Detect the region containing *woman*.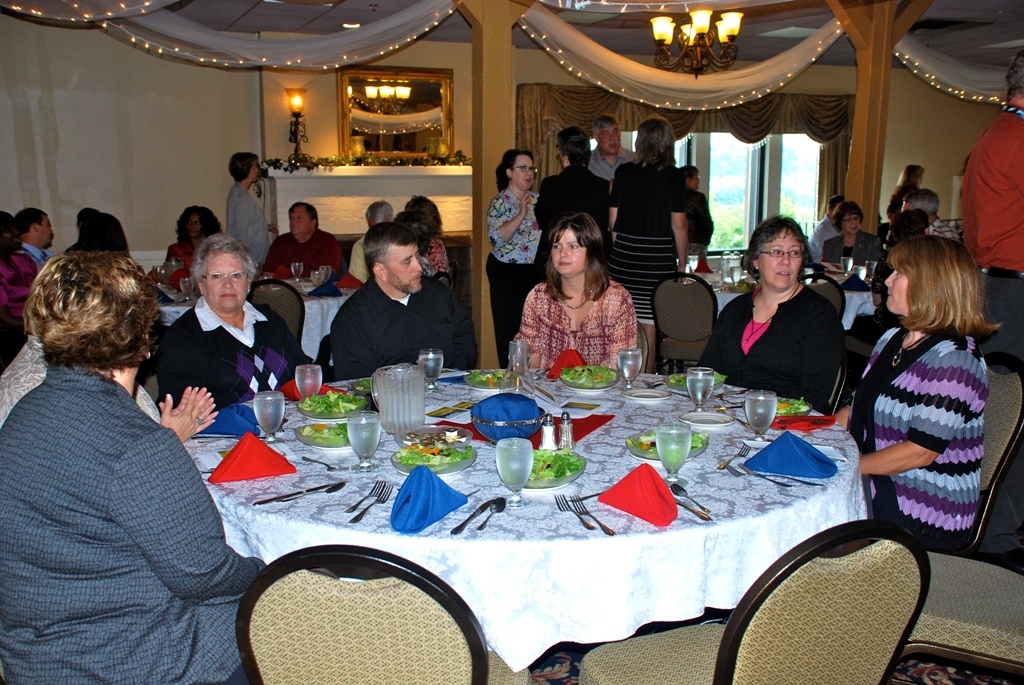
700, 213, 847, 426.
